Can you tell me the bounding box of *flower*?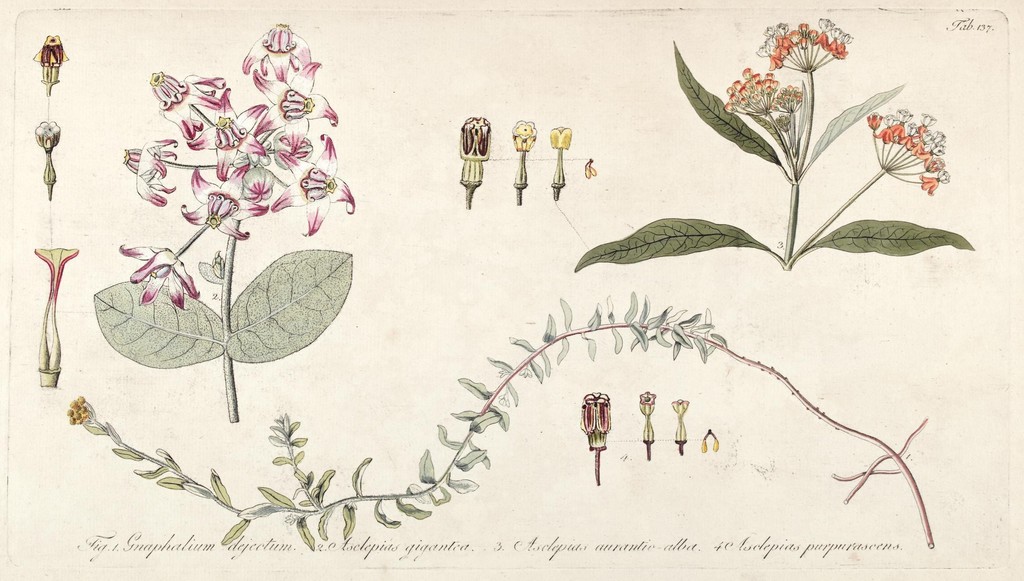
[184, 164, 268, 241].
